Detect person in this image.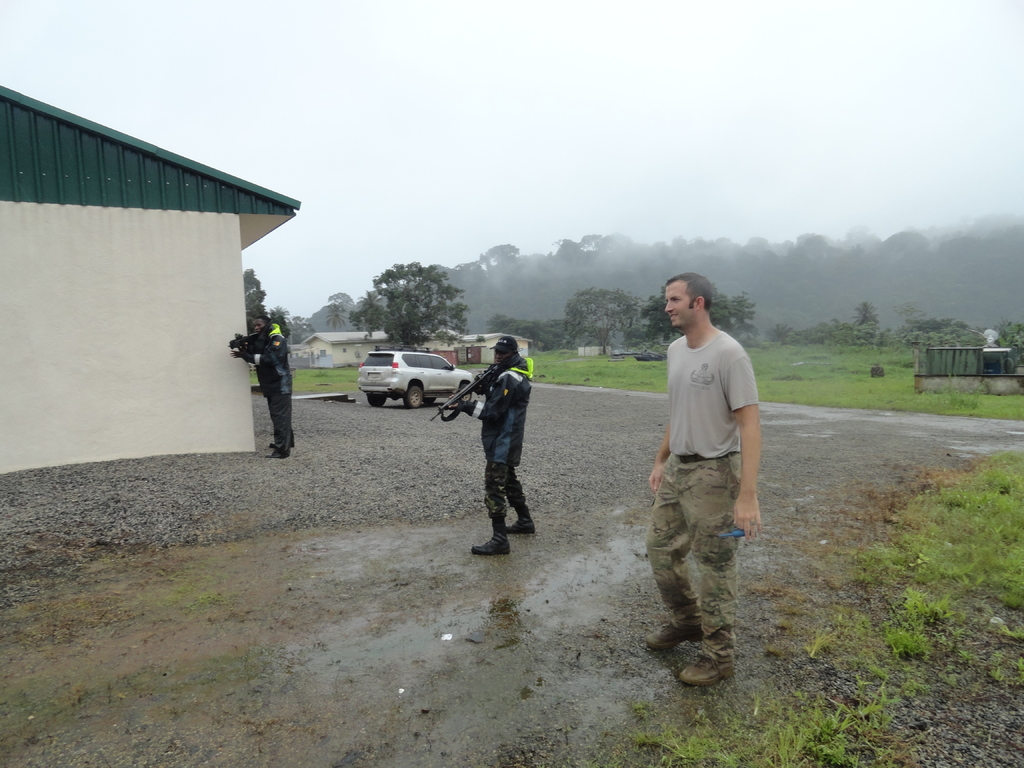
Detection: 225, 308, 300, 461.
